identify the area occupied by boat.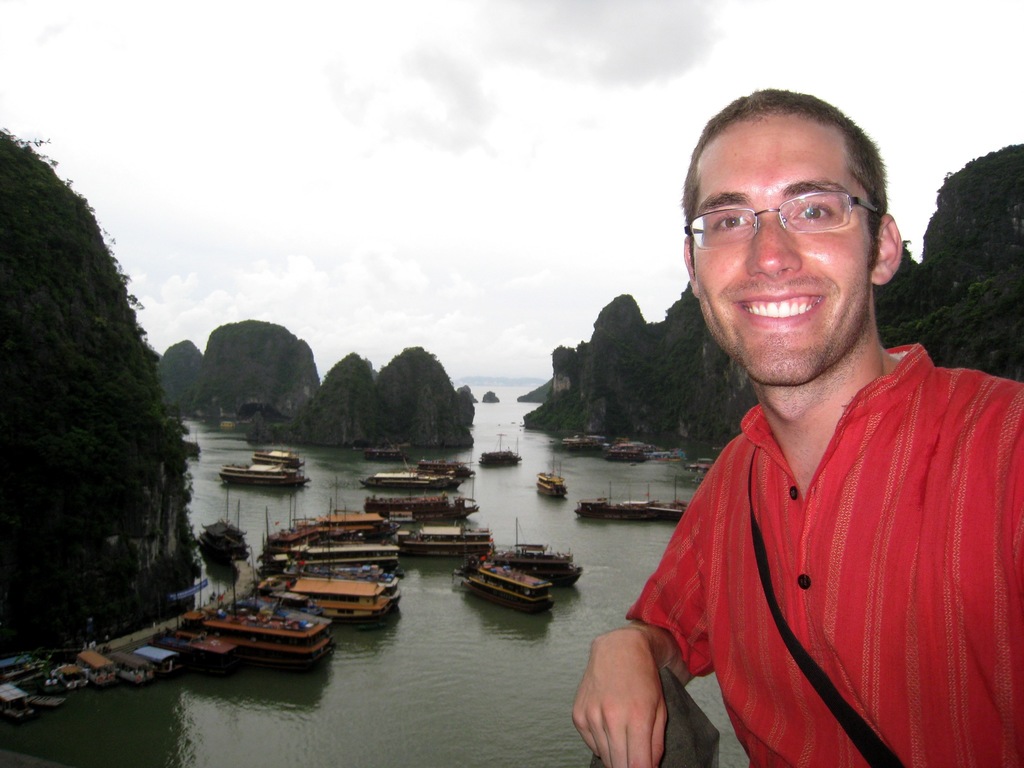
Area: rect(214, 458, 324, 490).
